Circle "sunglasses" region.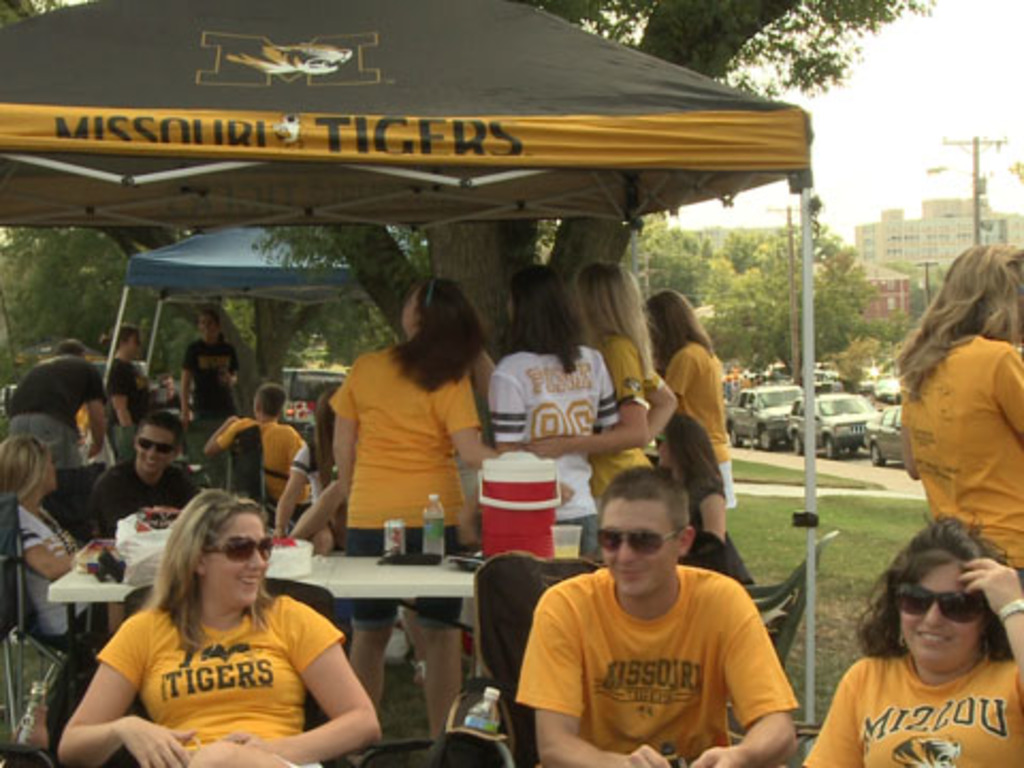
Region: <bbox>883, 576, 998, 627</bbox>.
